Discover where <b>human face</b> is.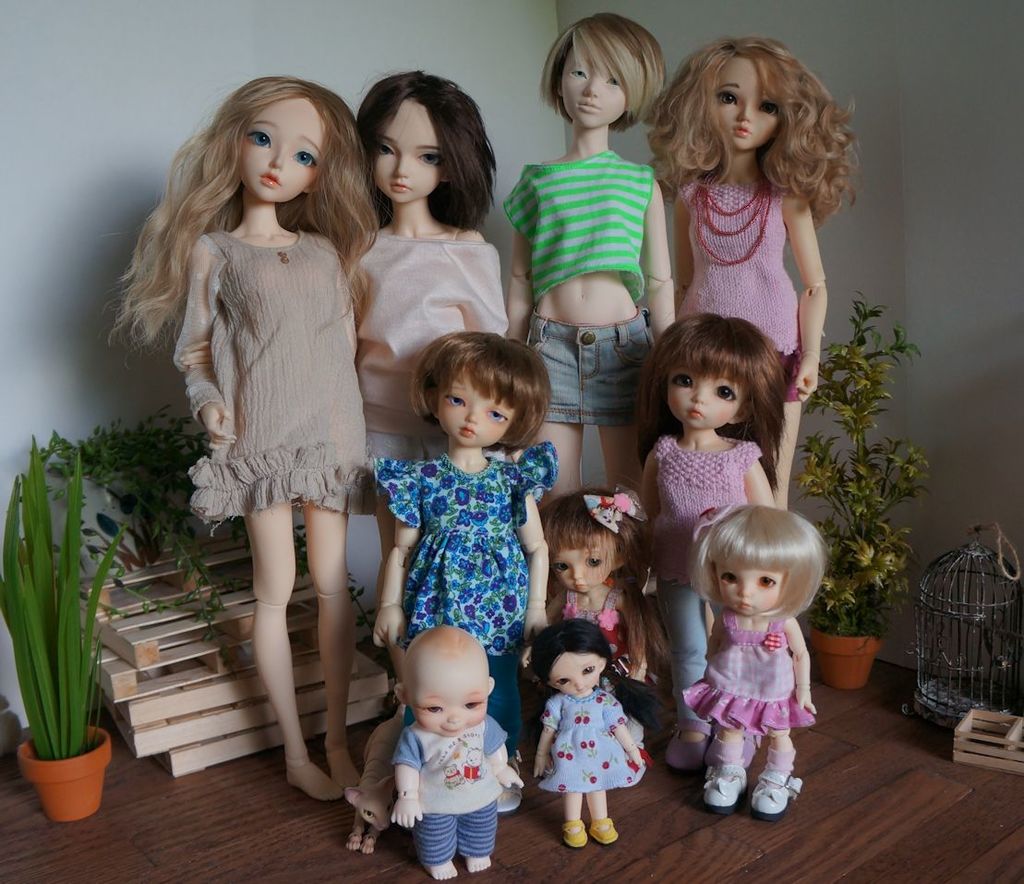
Discovered at (672, 365, 738, 425).
